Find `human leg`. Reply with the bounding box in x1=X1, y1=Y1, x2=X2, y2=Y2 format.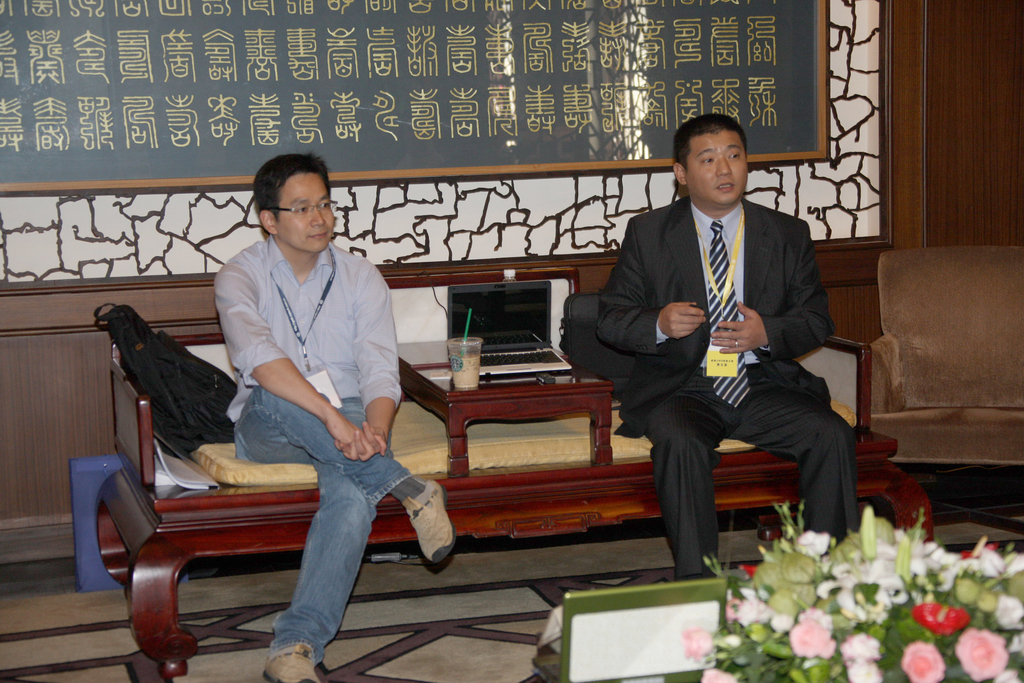
x1=237, y1=391, x2=458, y2=564.
